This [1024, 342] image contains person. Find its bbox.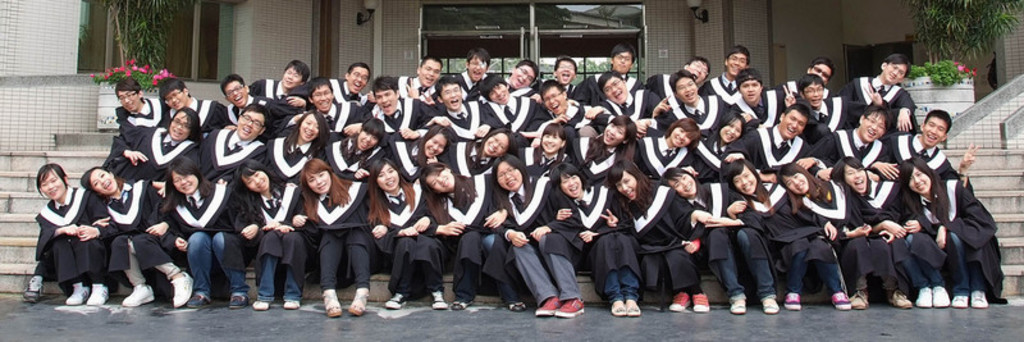
(left=150, top=155, right=261, bottom=307).
